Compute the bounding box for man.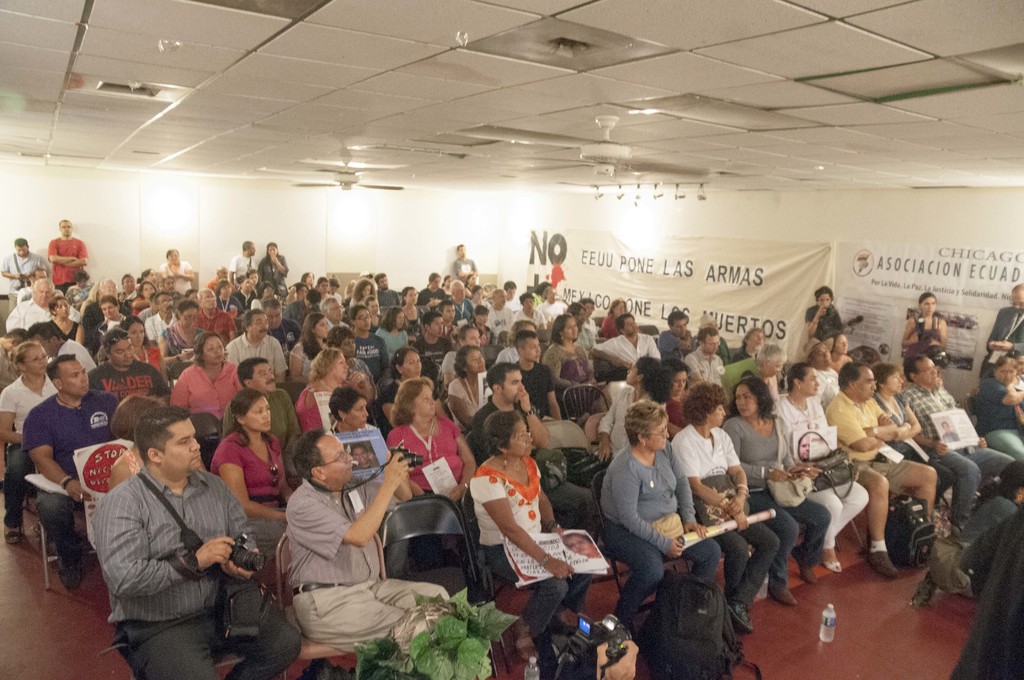
261/296/303/367.
